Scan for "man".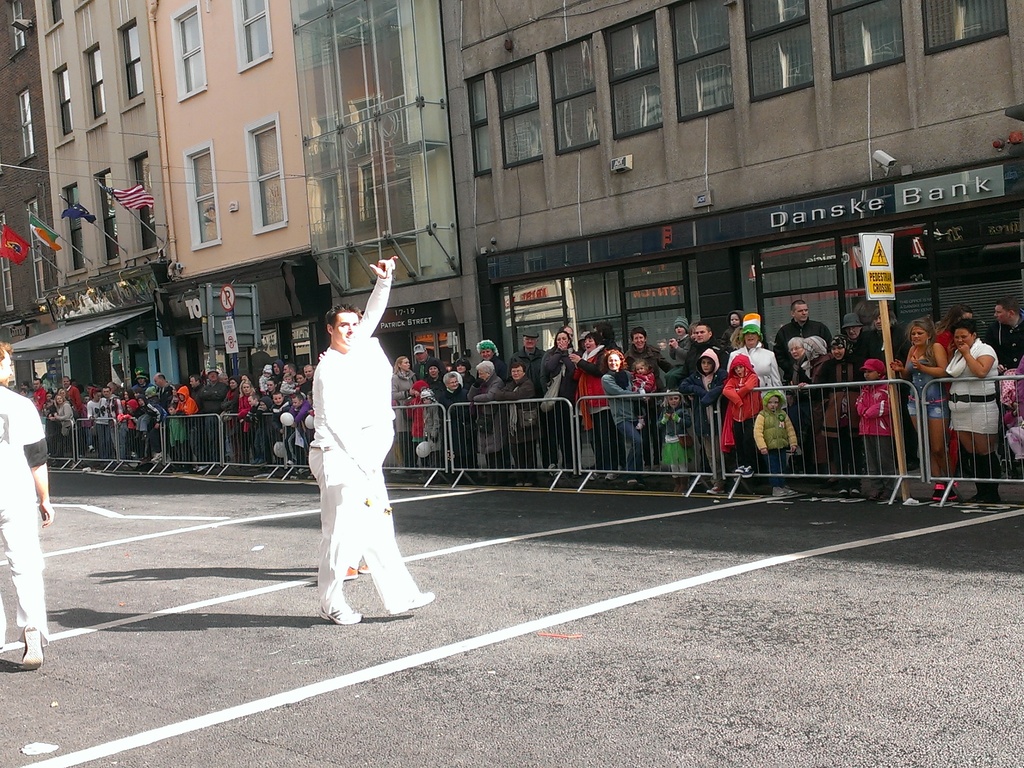
Scan result: 189,374,203,404.
